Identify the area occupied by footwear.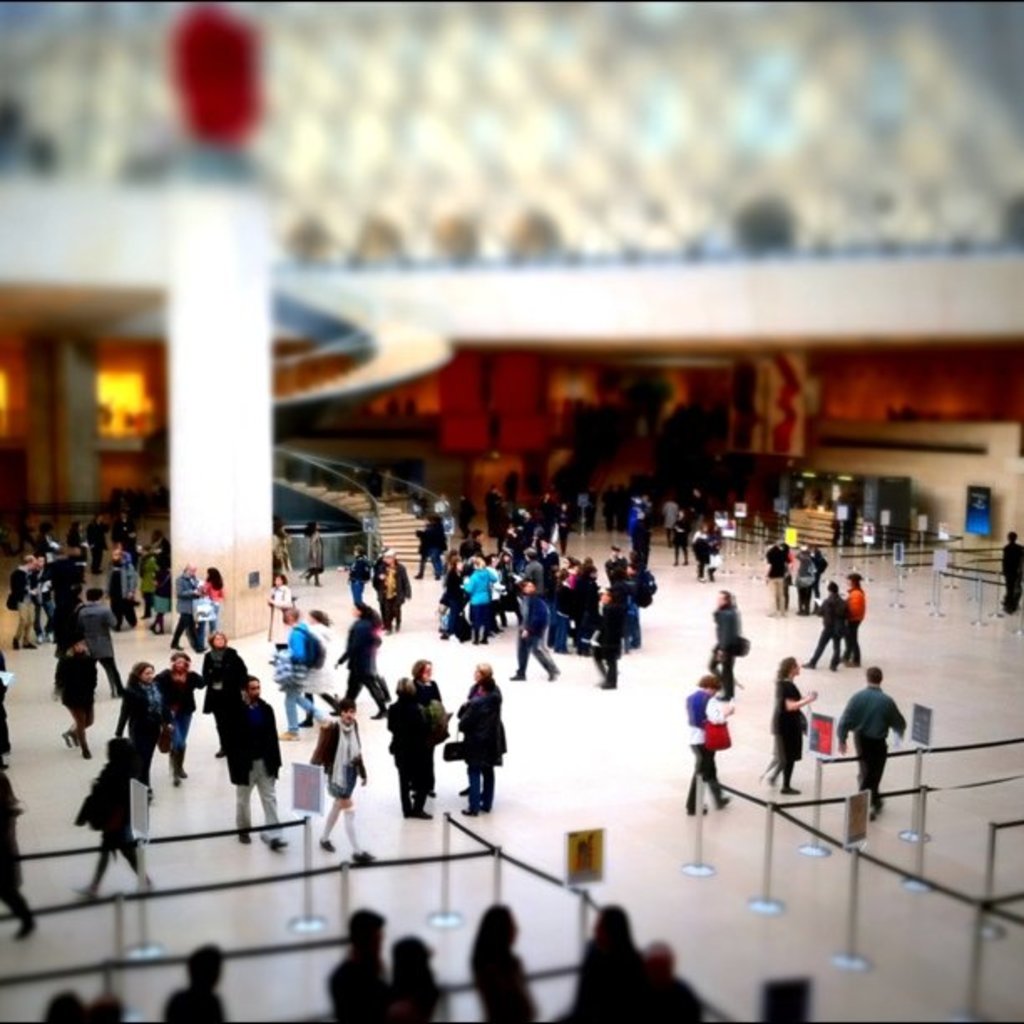
Area: [x1=346, y1=850, x2=373, y2=857].
